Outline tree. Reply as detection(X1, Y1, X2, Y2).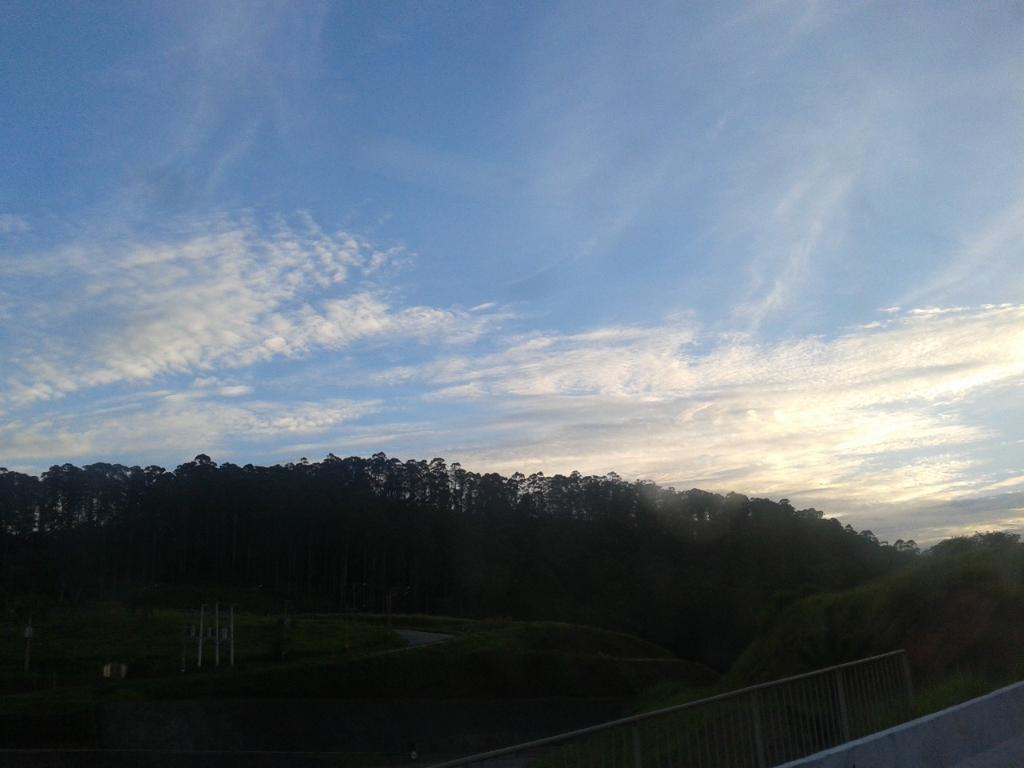
detection(902, 542, 942, 580).
